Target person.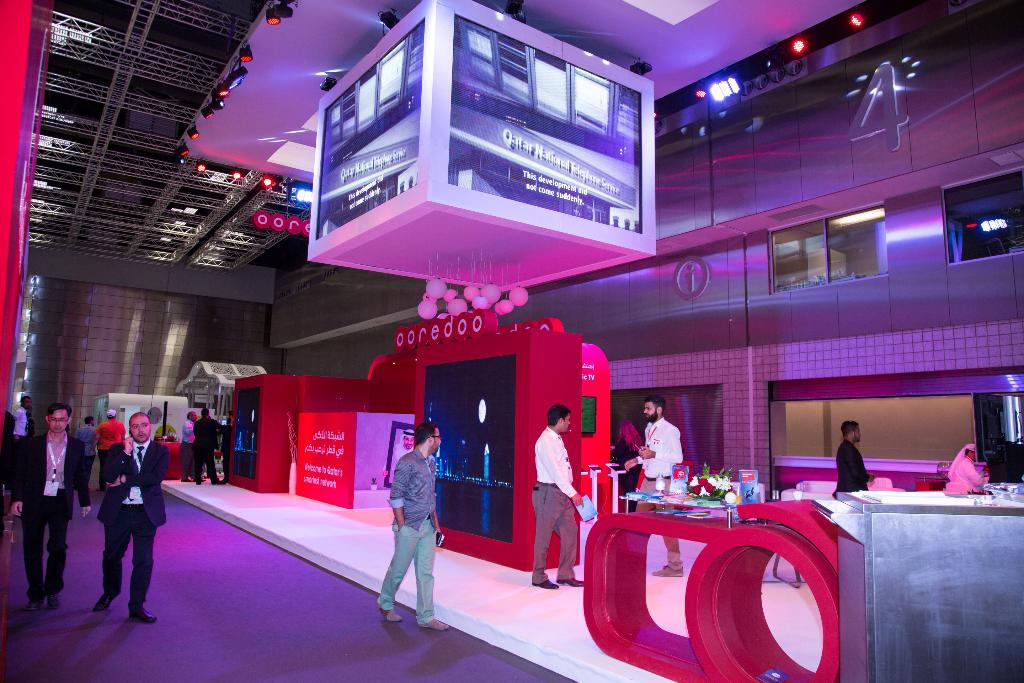
Target region: 829,418,876,499.
